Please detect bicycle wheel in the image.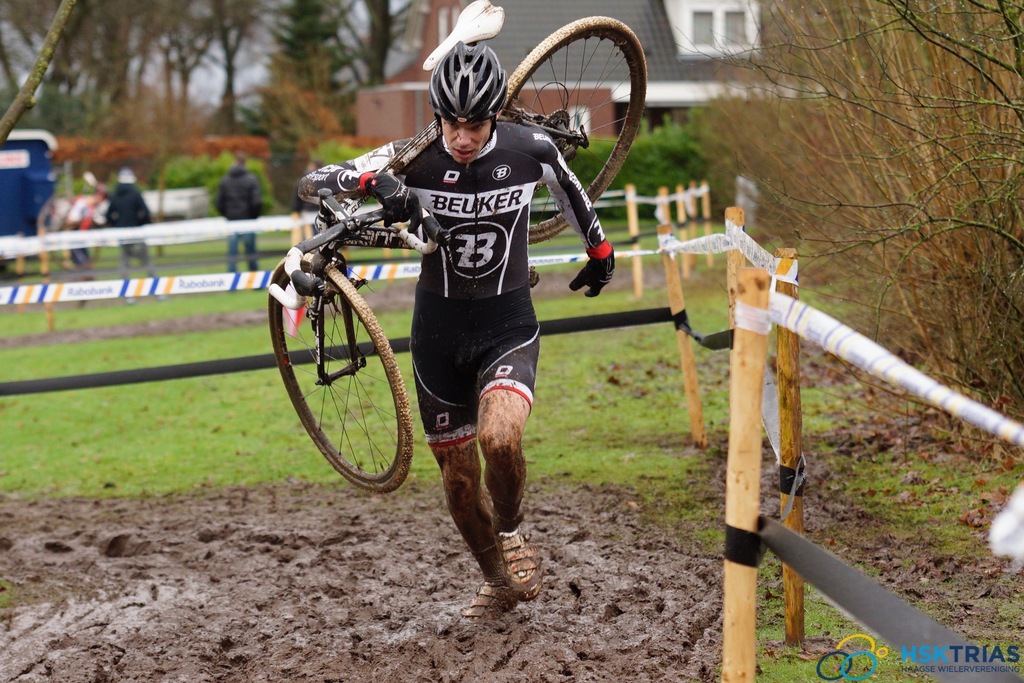
[left=499, top=15, right=647, bottom=247].
